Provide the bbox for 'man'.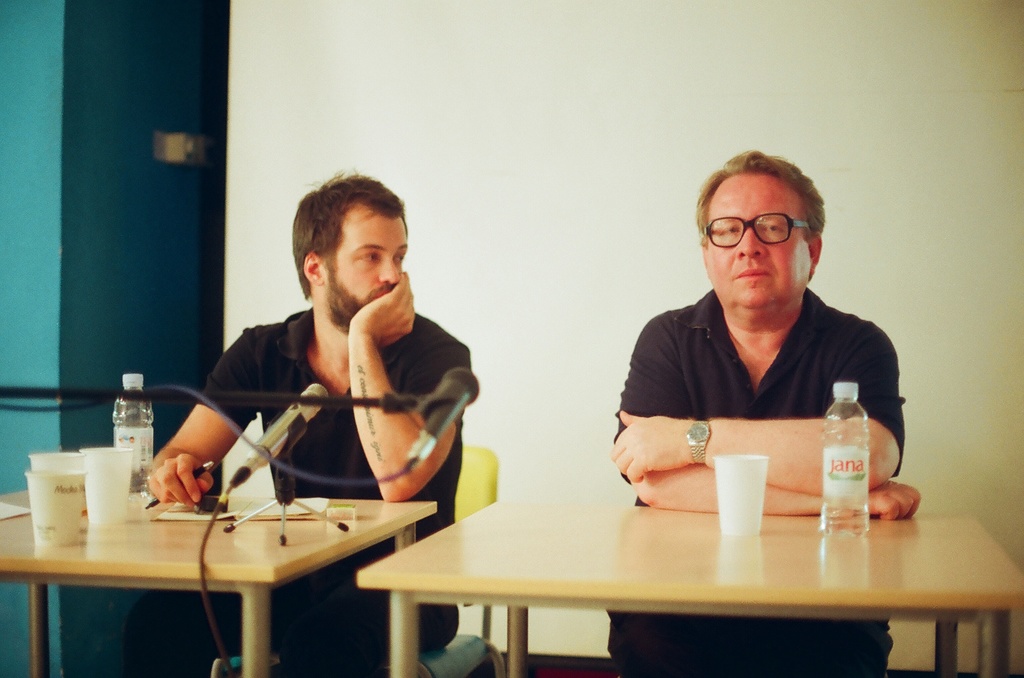
[x1=121, y1=173, x2=473, y2=677].
